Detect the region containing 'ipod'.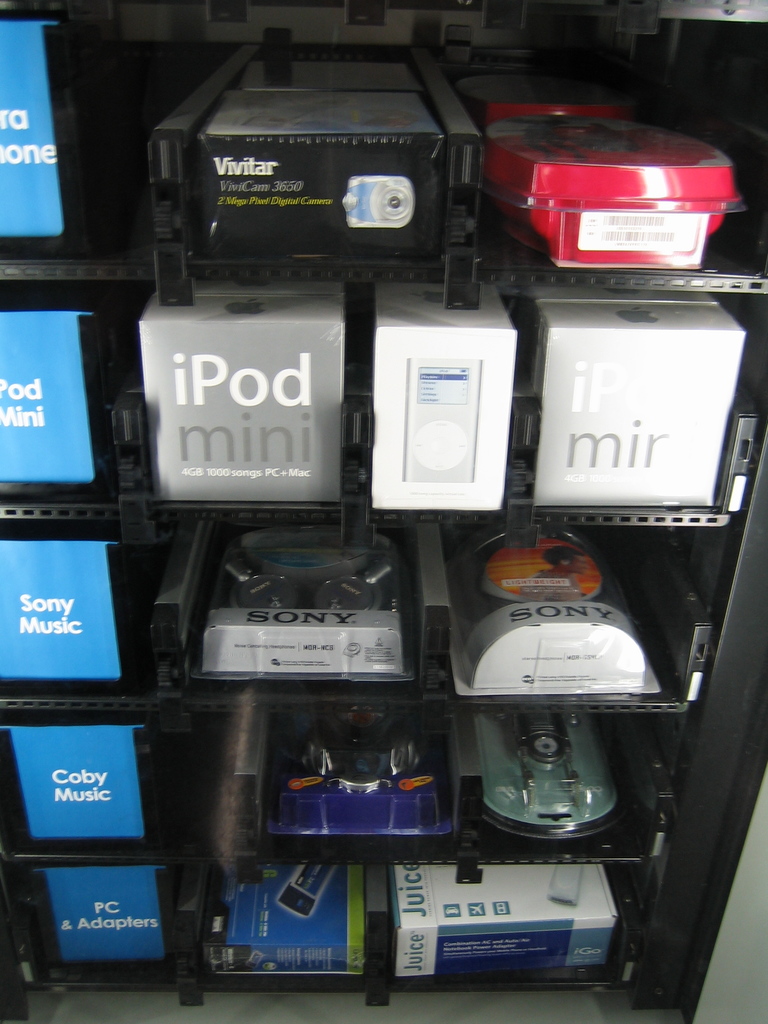
<region>403, 357, 483, 478</region>.
